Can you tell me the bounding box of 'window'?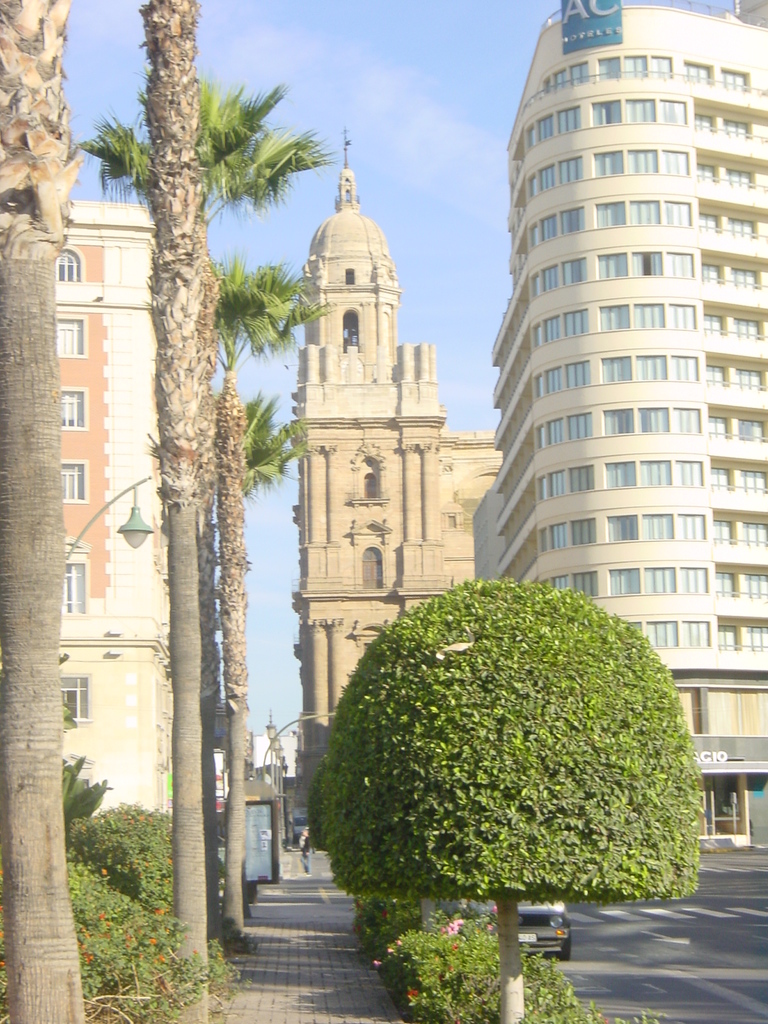
Rect(545, 312, 559, 344).
